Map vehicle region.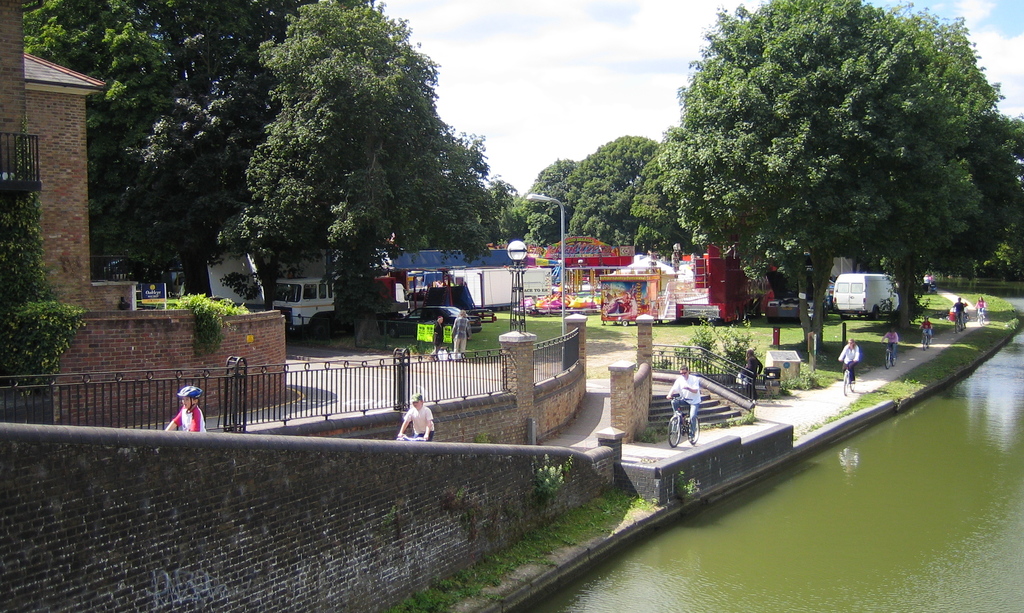
Mapped to {"left": 423, "top": 302, "right": 486, "bottom": 330}.
